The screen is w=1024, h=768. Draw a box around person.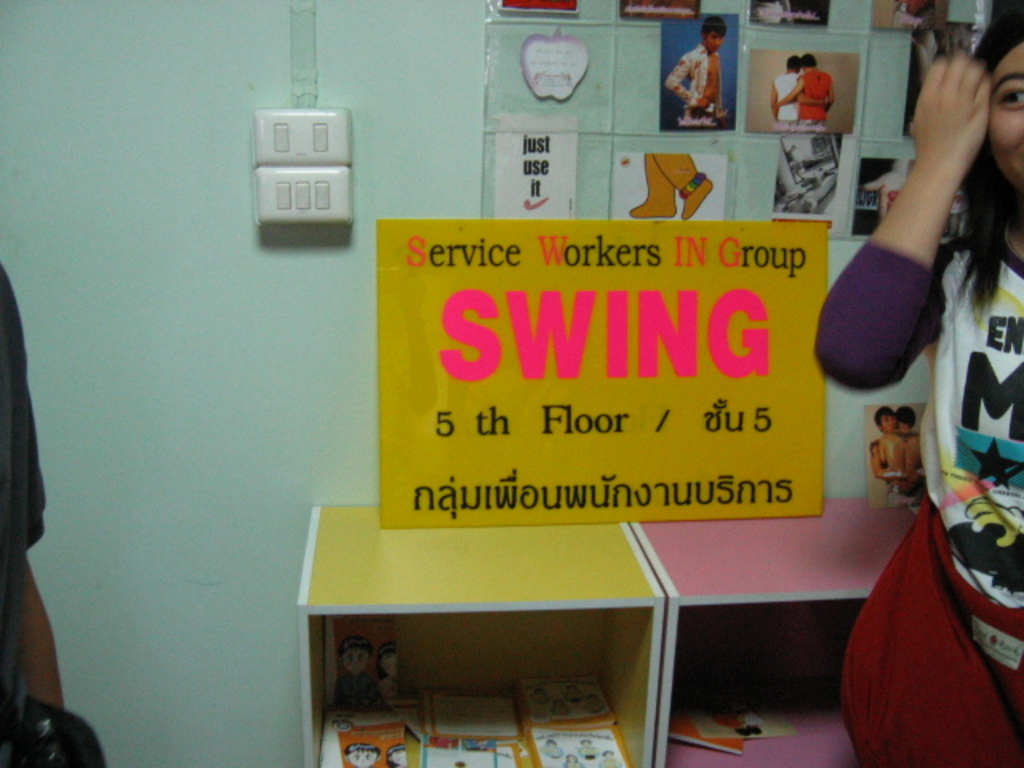
[x1=338, y1=742, x2=378, y2=766].
